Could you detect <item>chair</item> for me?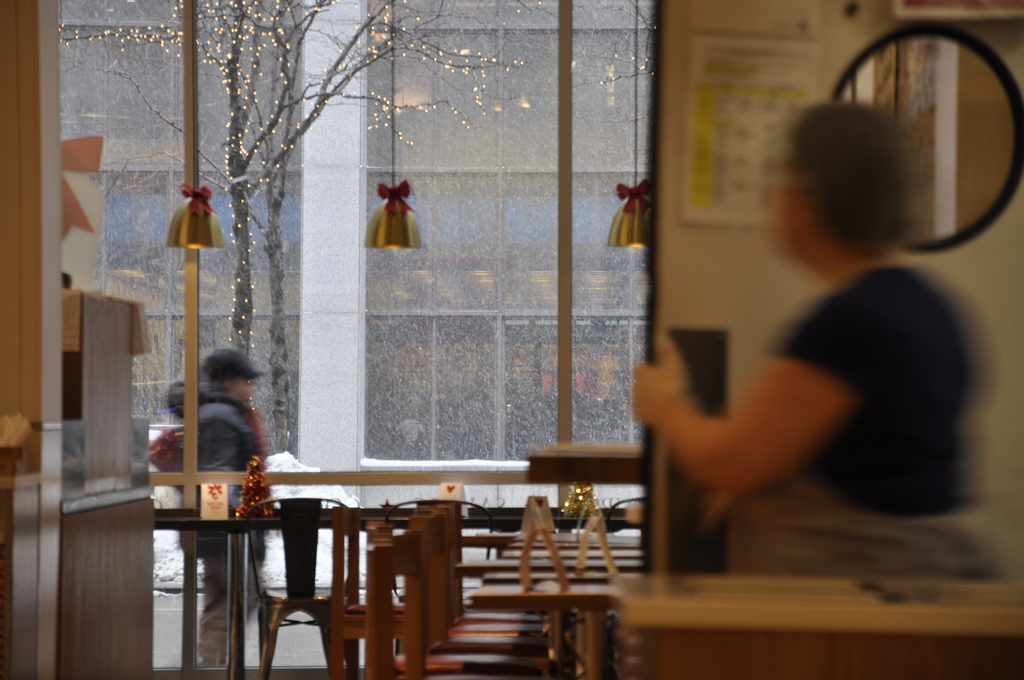
Detection result: x1=395, y1=513, x2=565, y2=670.
